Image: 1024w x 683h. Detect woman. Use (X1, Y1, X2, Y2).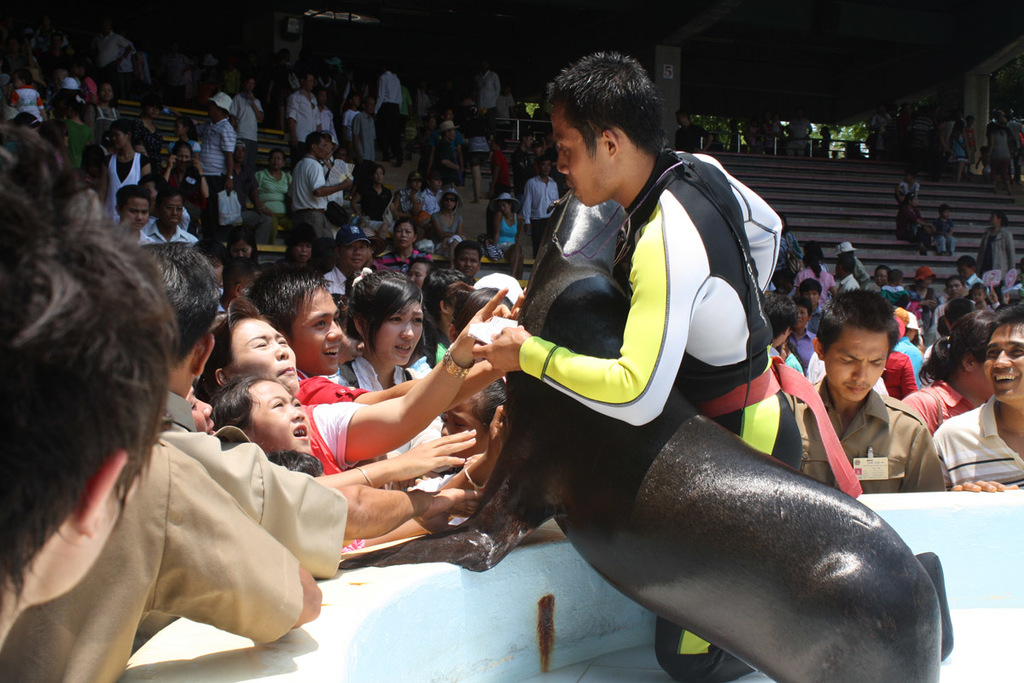
(132, 92, 164, 166).
